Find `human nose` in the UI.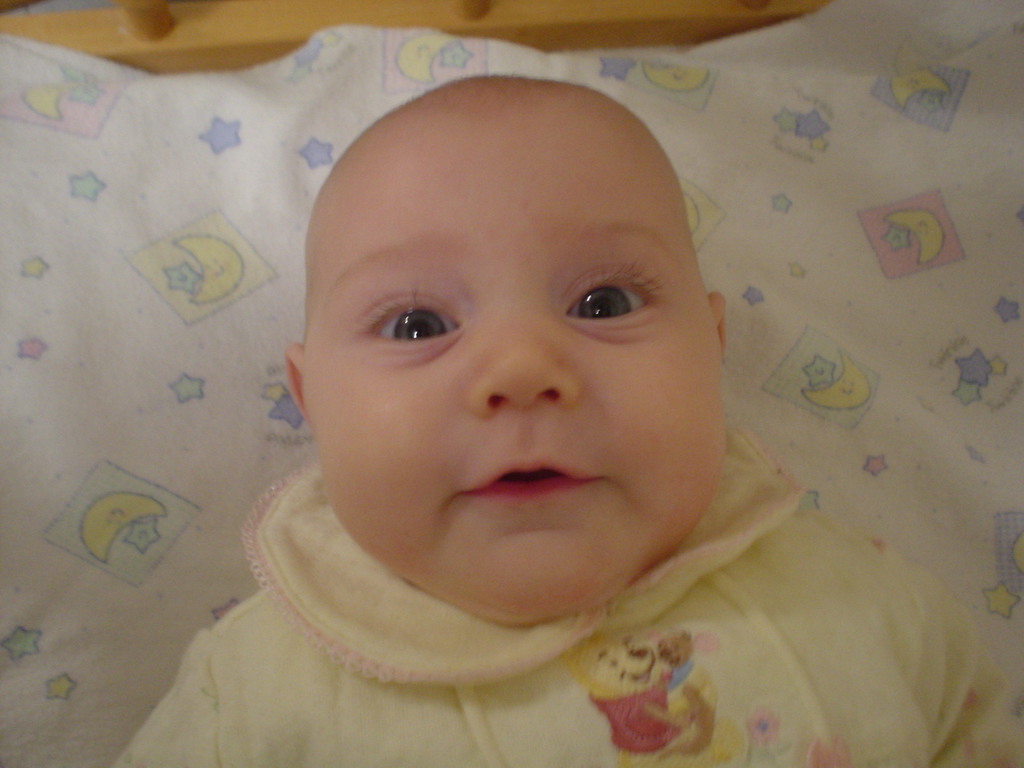
UI element at BBox(465, 321, 579, 415).
